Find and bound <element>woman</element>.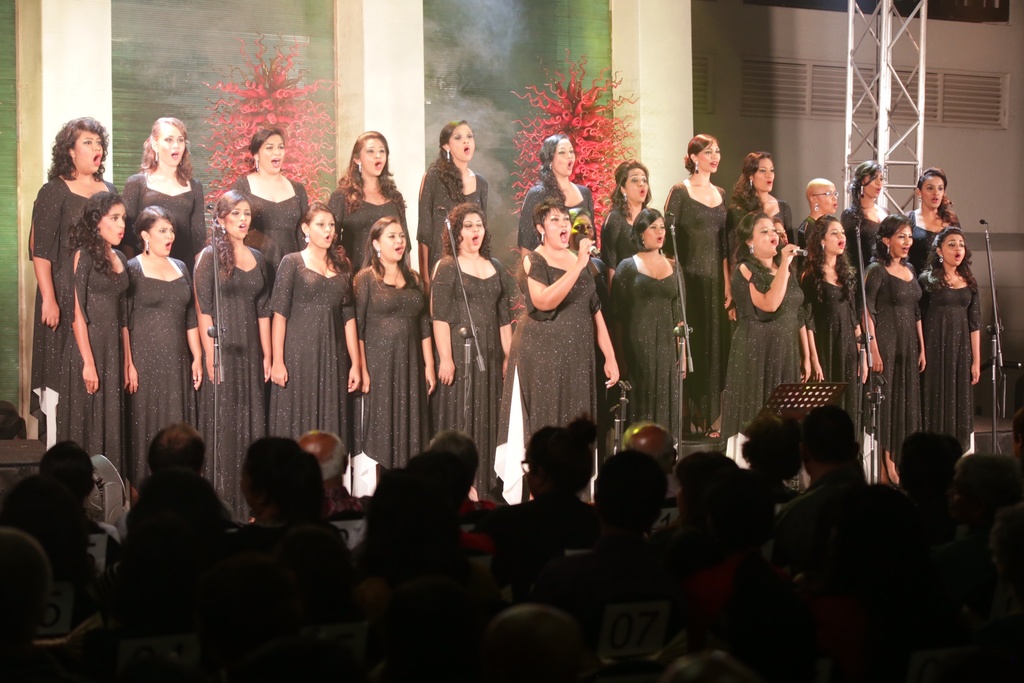
Bound: rect(272, 202, 366, 458).
